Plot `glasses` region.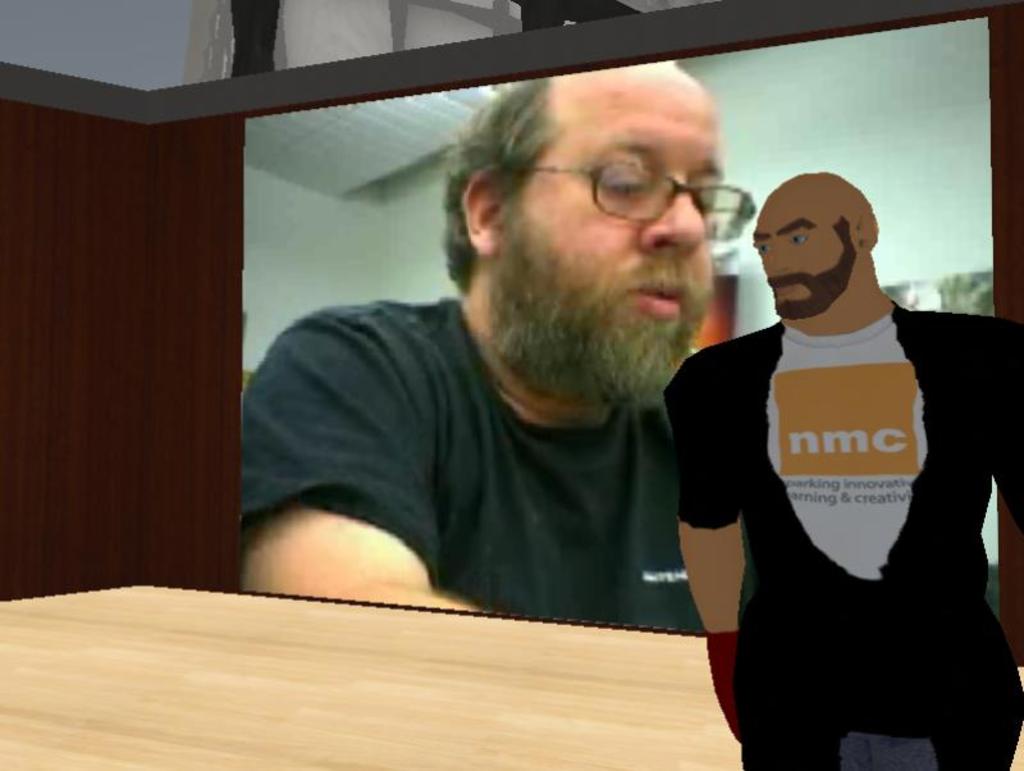
Plotted at region(515, 155, 762, 246).
